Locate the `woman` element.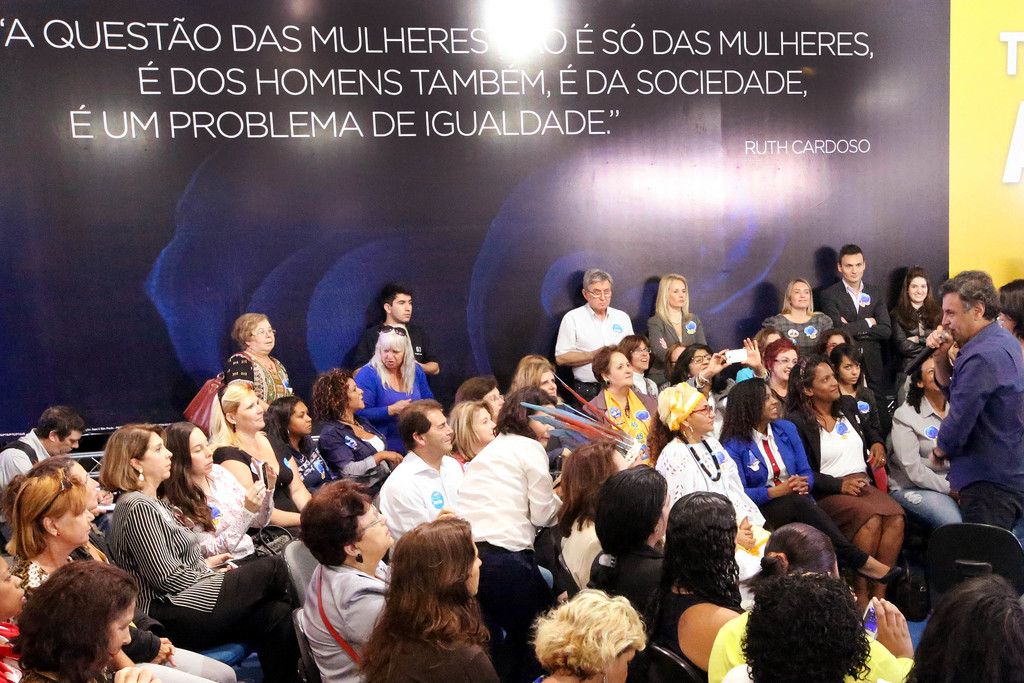
Element bbox: (left=460, top=375, right=505, bottom=429).
